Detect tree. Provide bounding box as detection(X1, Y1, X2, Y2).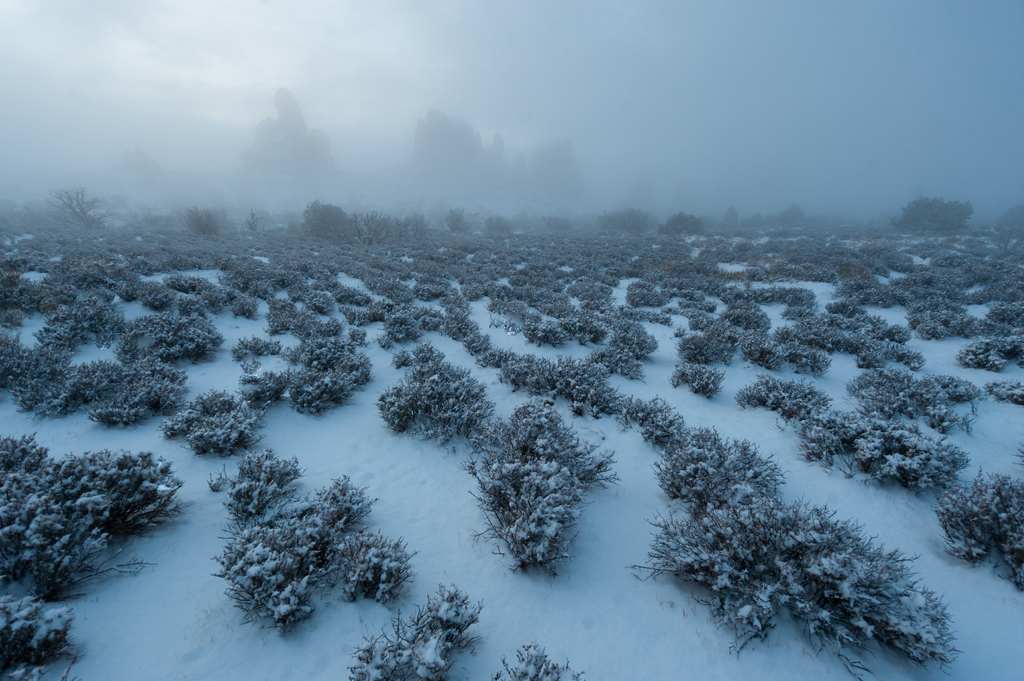
detection(598, 204, 650, 234).
